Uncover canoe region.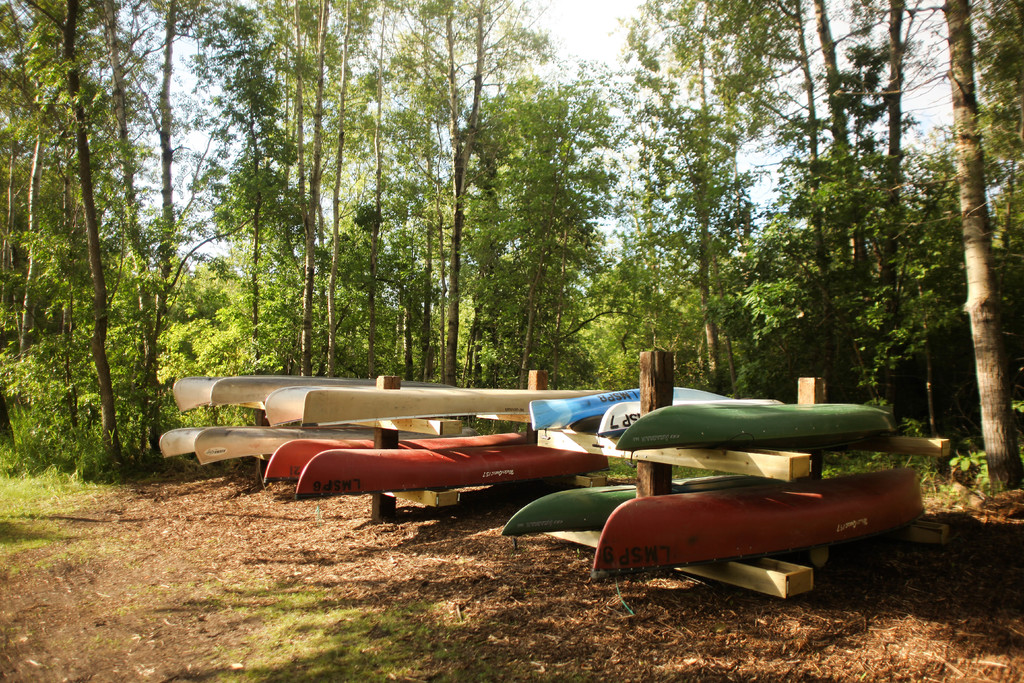
Uncovered: [173,372,410,414].
